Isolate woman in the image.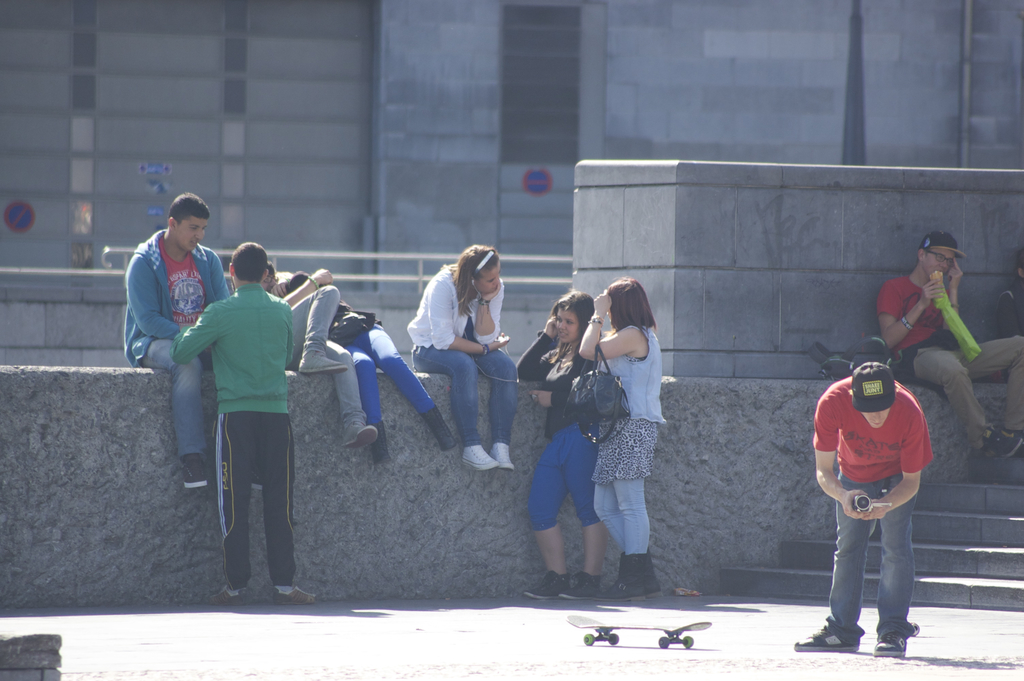
Isolated region: locate(406, 238, 518, 424).
